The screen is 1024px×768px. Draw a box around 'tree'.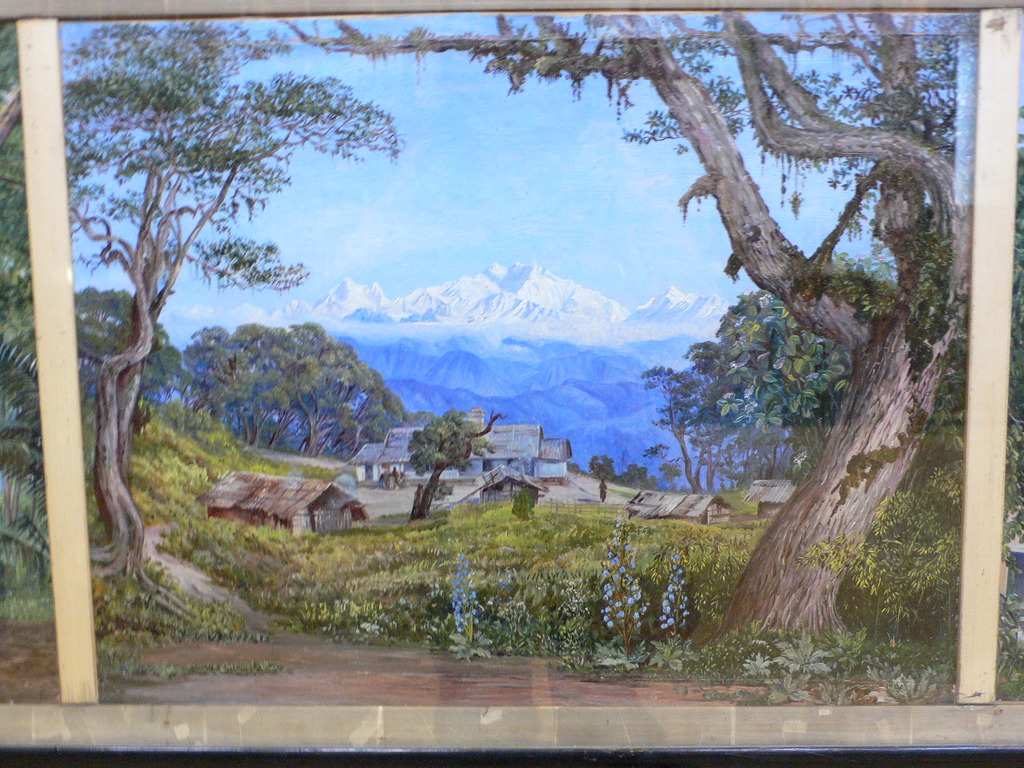
(left=175, top=317, right=419, bottom=464).
